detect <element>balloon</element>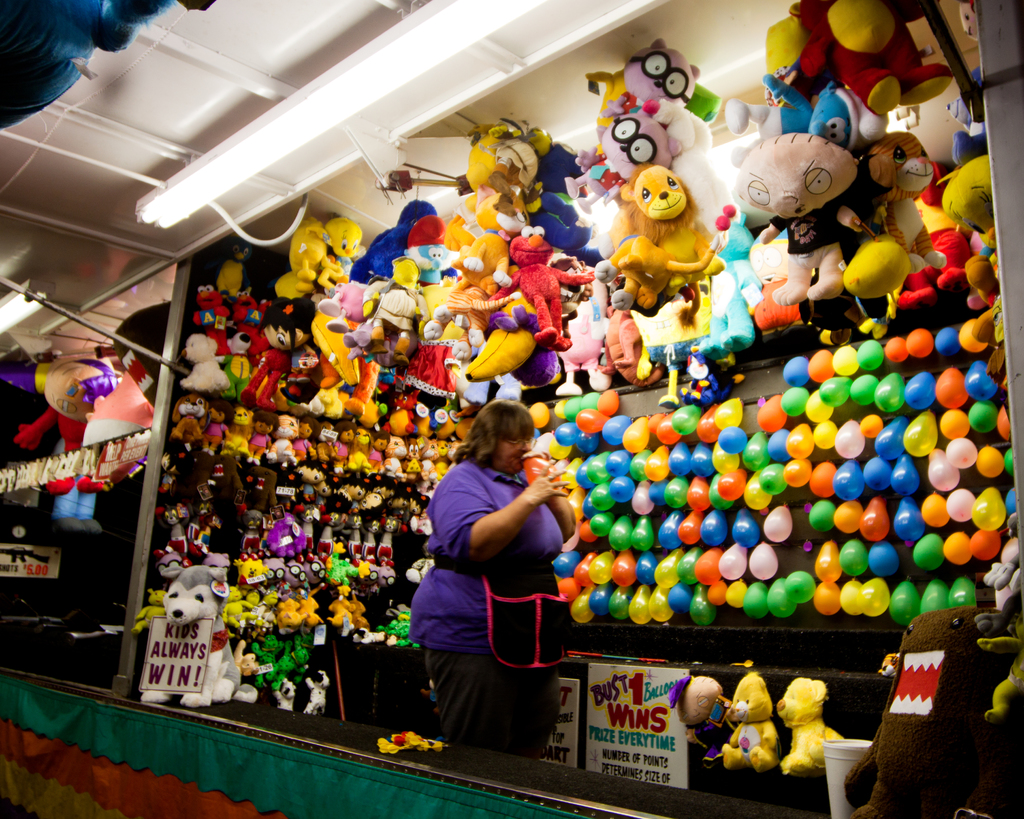
(932,445,957,492)
